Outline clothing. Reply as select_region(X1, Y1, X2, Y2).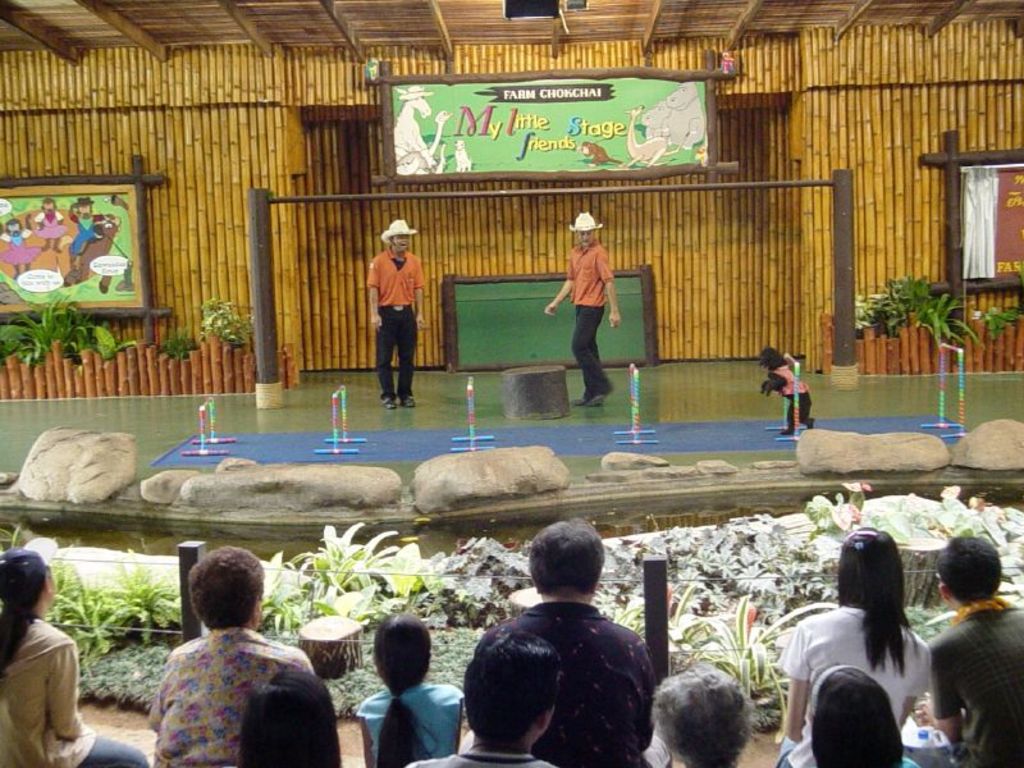
select_region(563, 237, 611, 397).
